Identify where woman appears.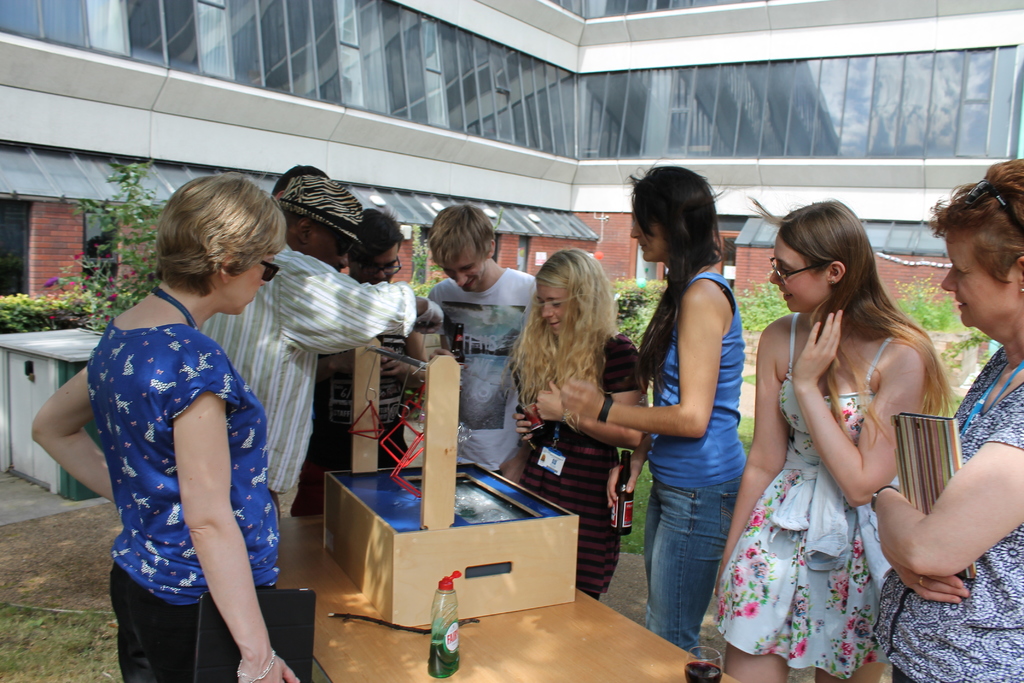
Appears at [x1=723, y1=195, x2=956, y2=682].
